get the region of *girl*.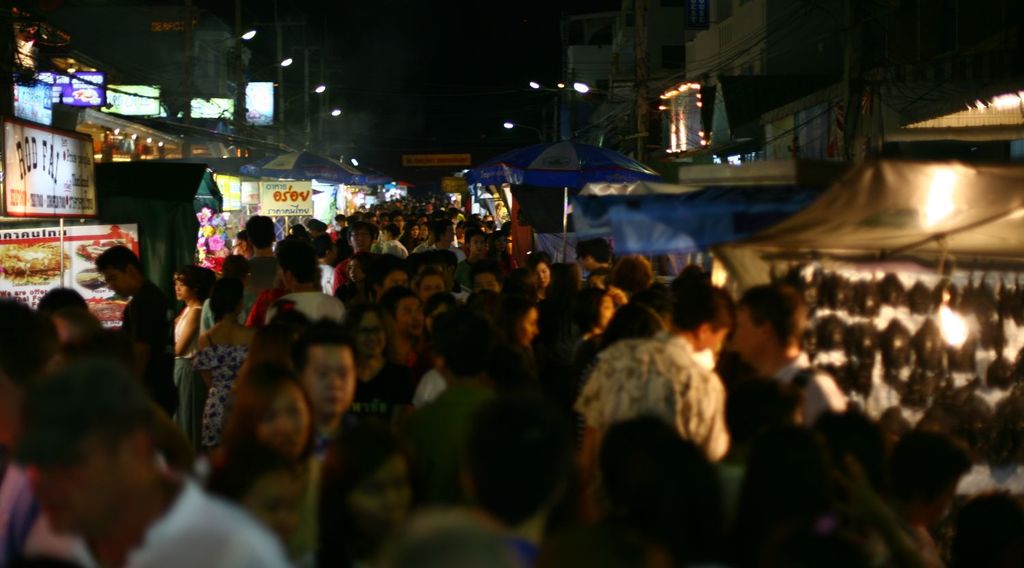
<region>206, 455, 304, 544</region>.
